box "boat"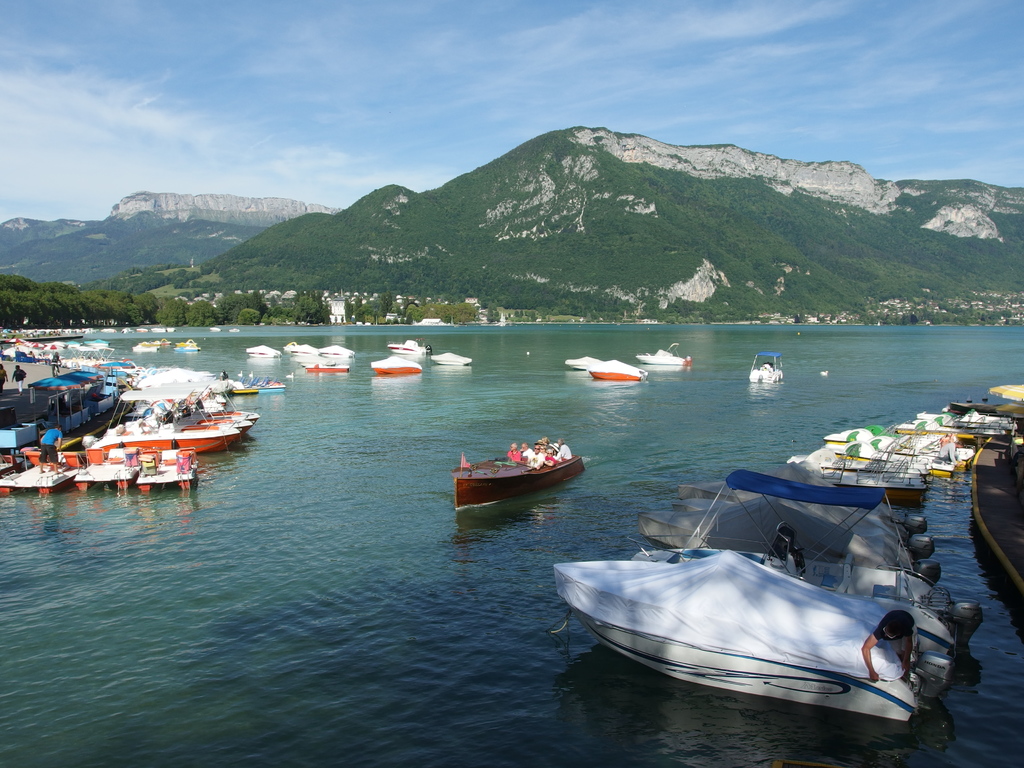
<region>301, 339, 362, 378</region>
